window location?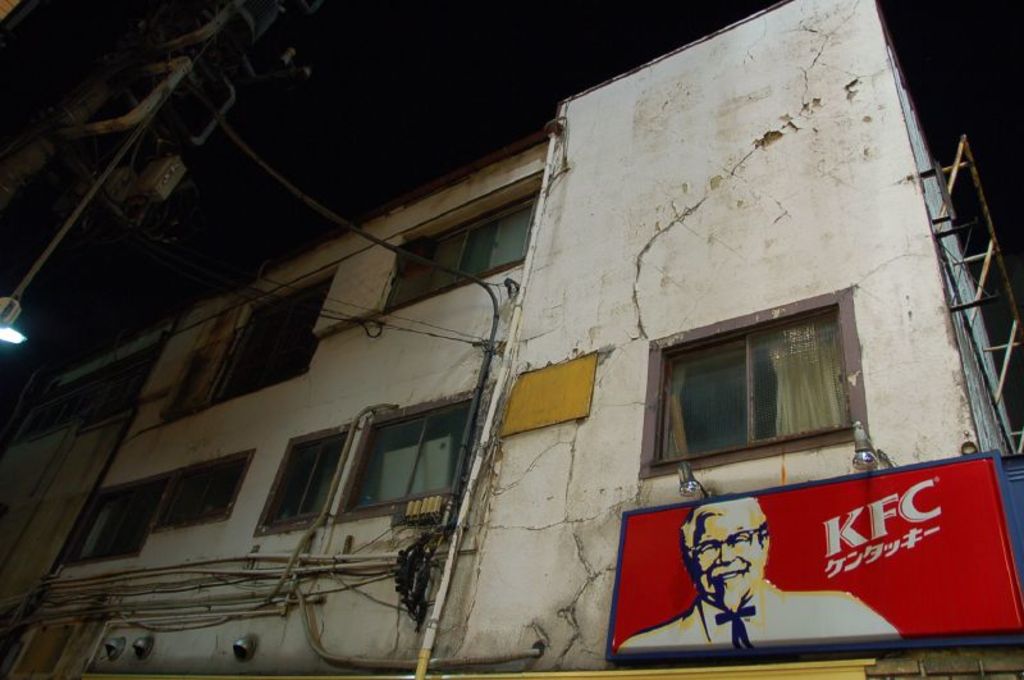
[380,178,540,309]
